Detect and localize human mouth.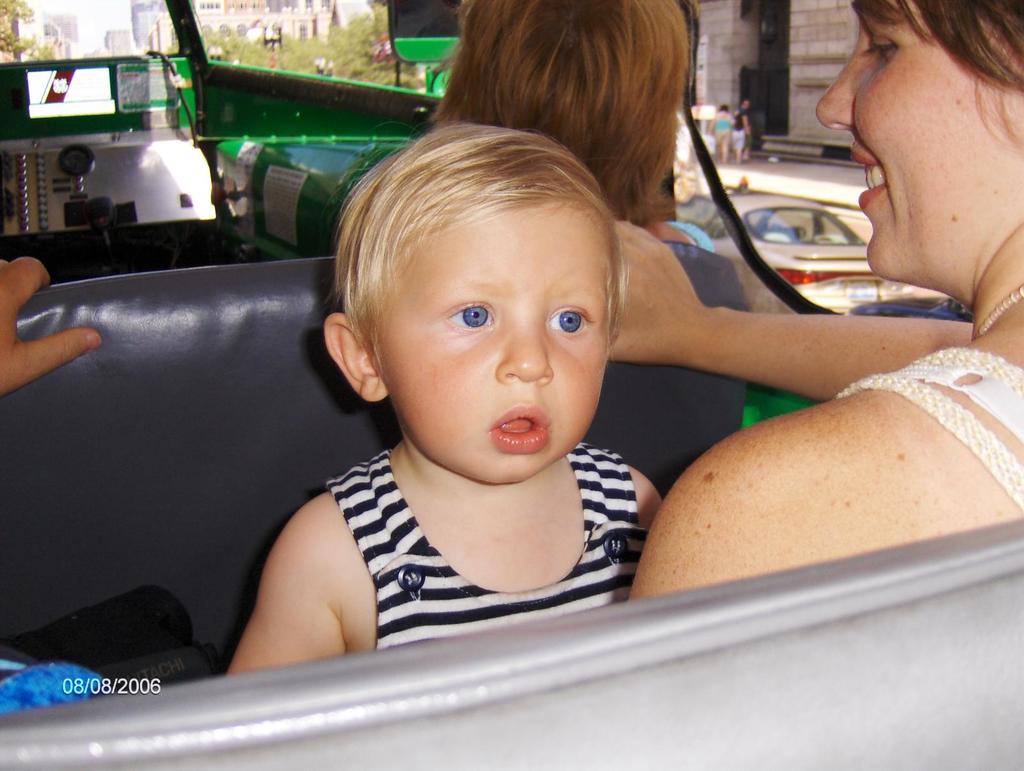
Localized at Rect(490, 409, 550, 448).
